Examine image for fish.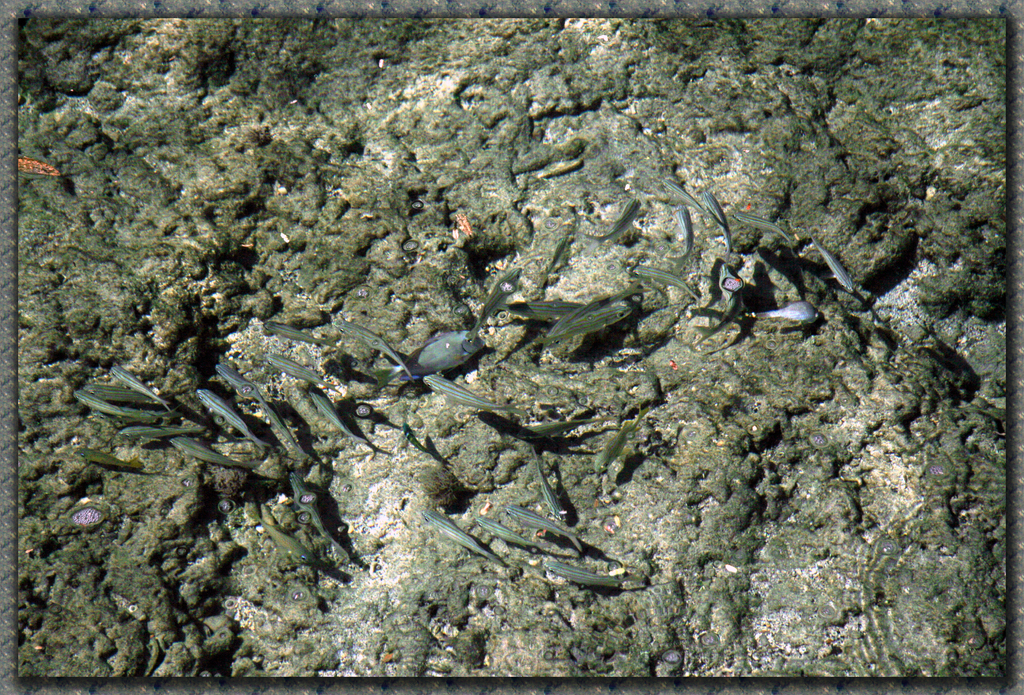
Examination result: x1=75 y1=450 x2=143 y2=471.
